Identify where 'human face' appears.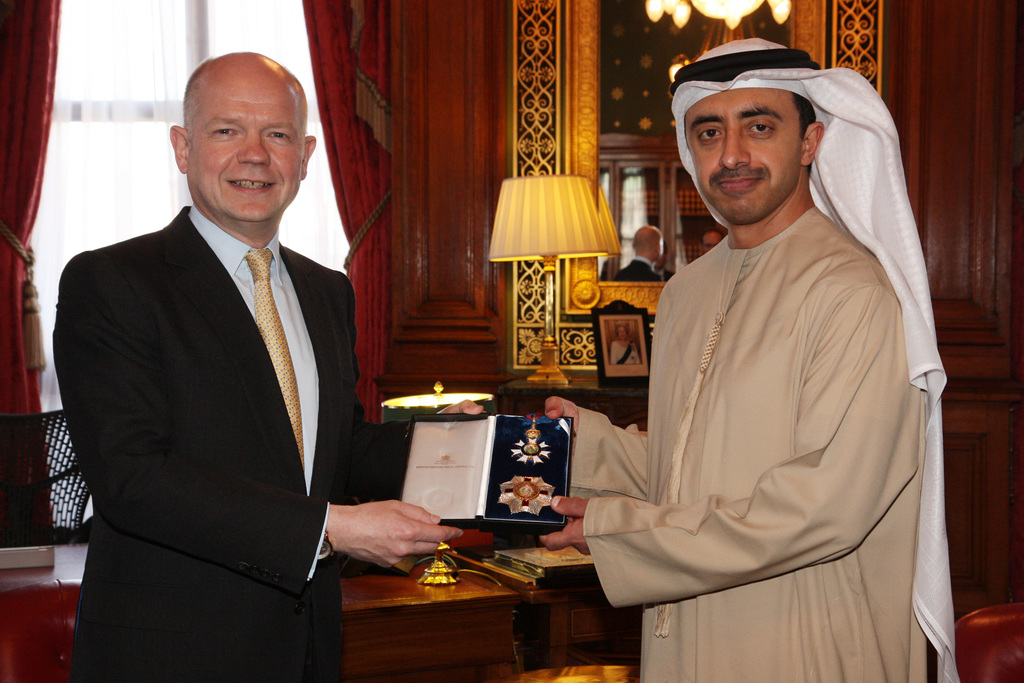
Appears at (188,70,302,228).
